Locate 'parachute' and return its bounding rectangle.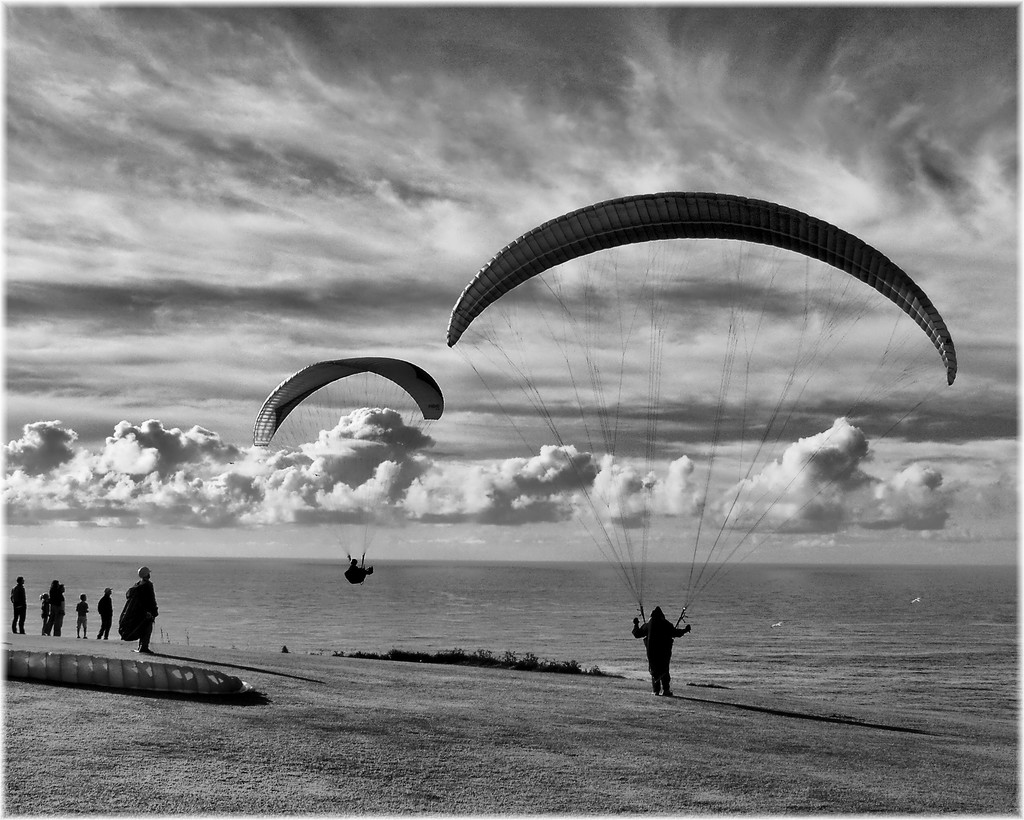
{"x1": 252, "y1": 357, "x2": 444, "y2": 580}.
